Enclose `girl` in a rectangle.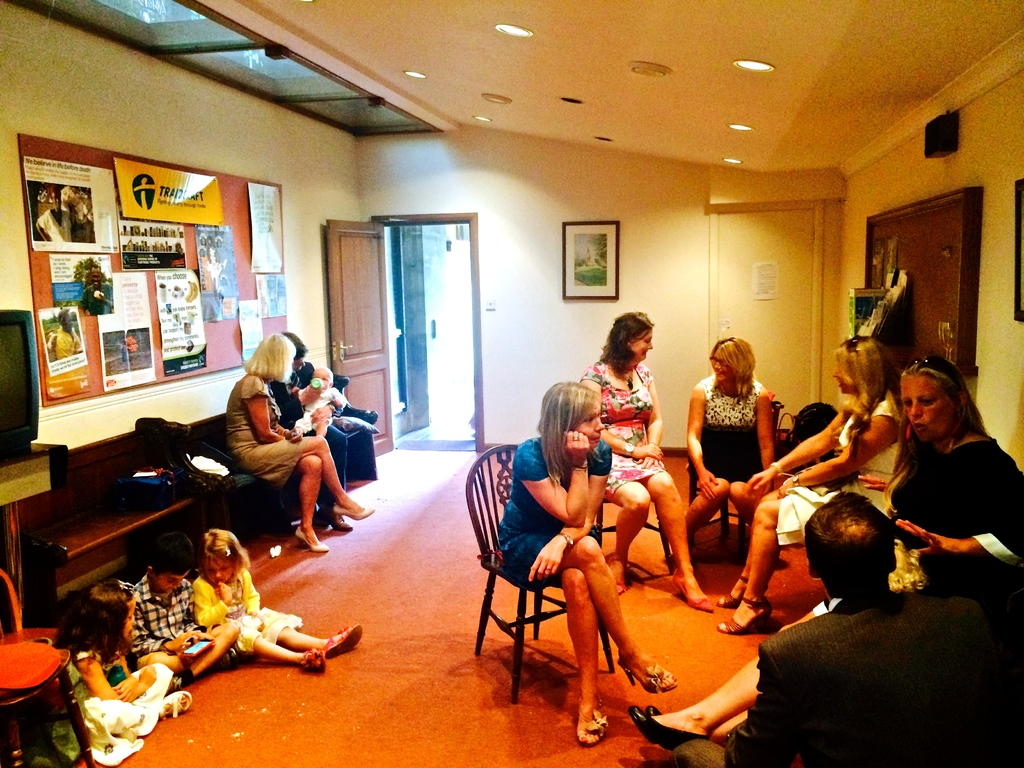
[left=74, top=580, right=196, bottom=761].
